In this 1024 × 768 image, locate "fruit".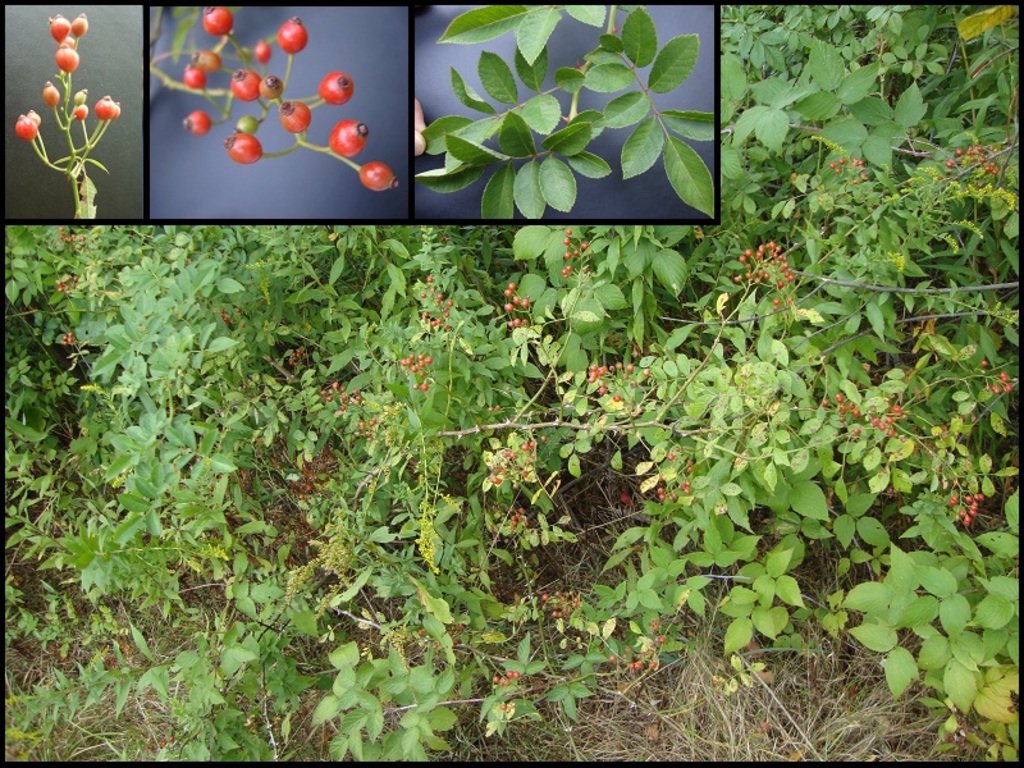
Bounding box: bbox(228, 67, 260, 100).
